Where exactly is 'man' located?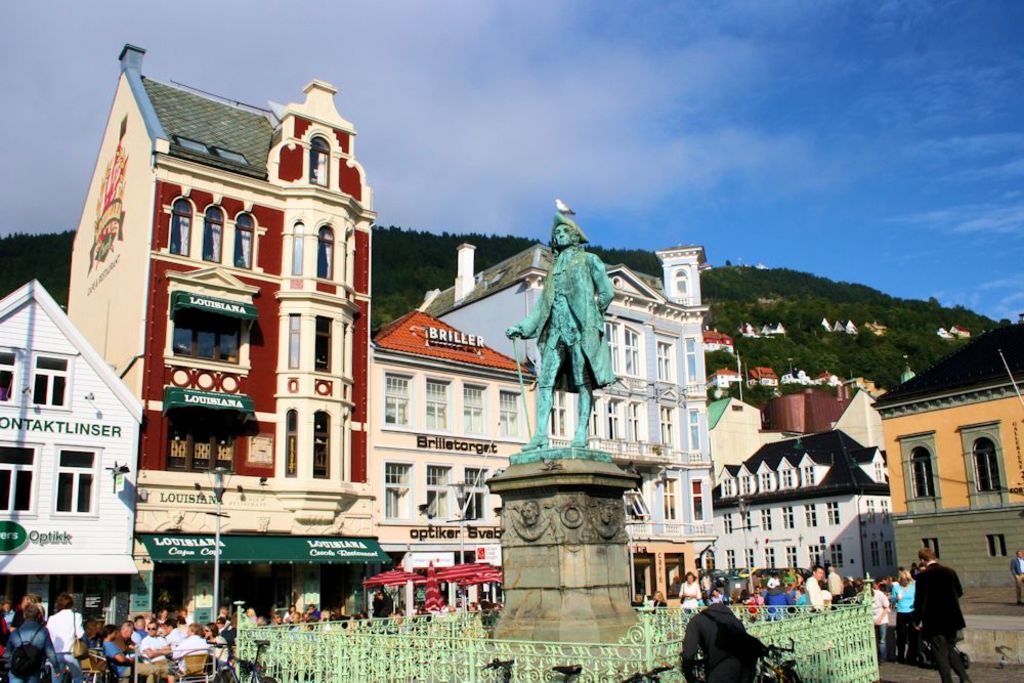
Its bounding box is <bbox>1009, 549, 1023, 602</bbox>.
